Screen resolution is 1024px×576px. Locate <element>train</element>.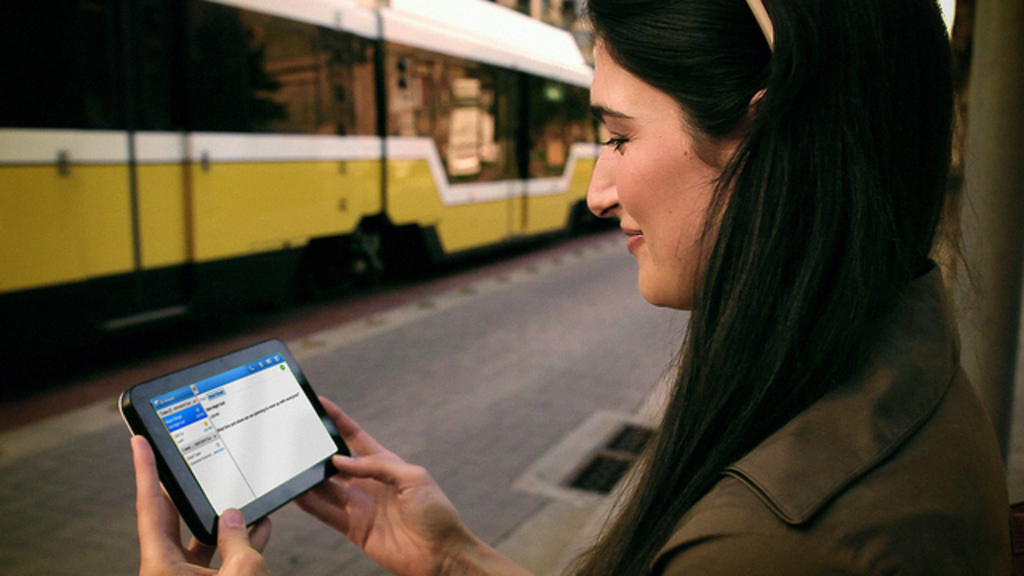
select_region(0, 0, 603, 406).
